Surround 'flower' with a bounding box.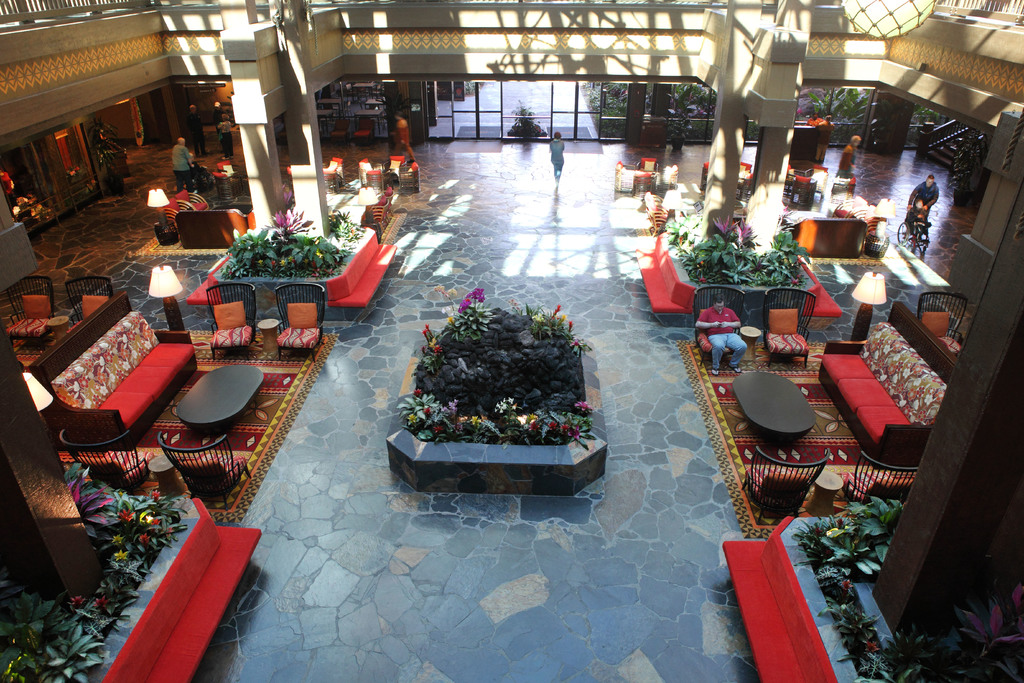
region(840, 577, 853, 593).
